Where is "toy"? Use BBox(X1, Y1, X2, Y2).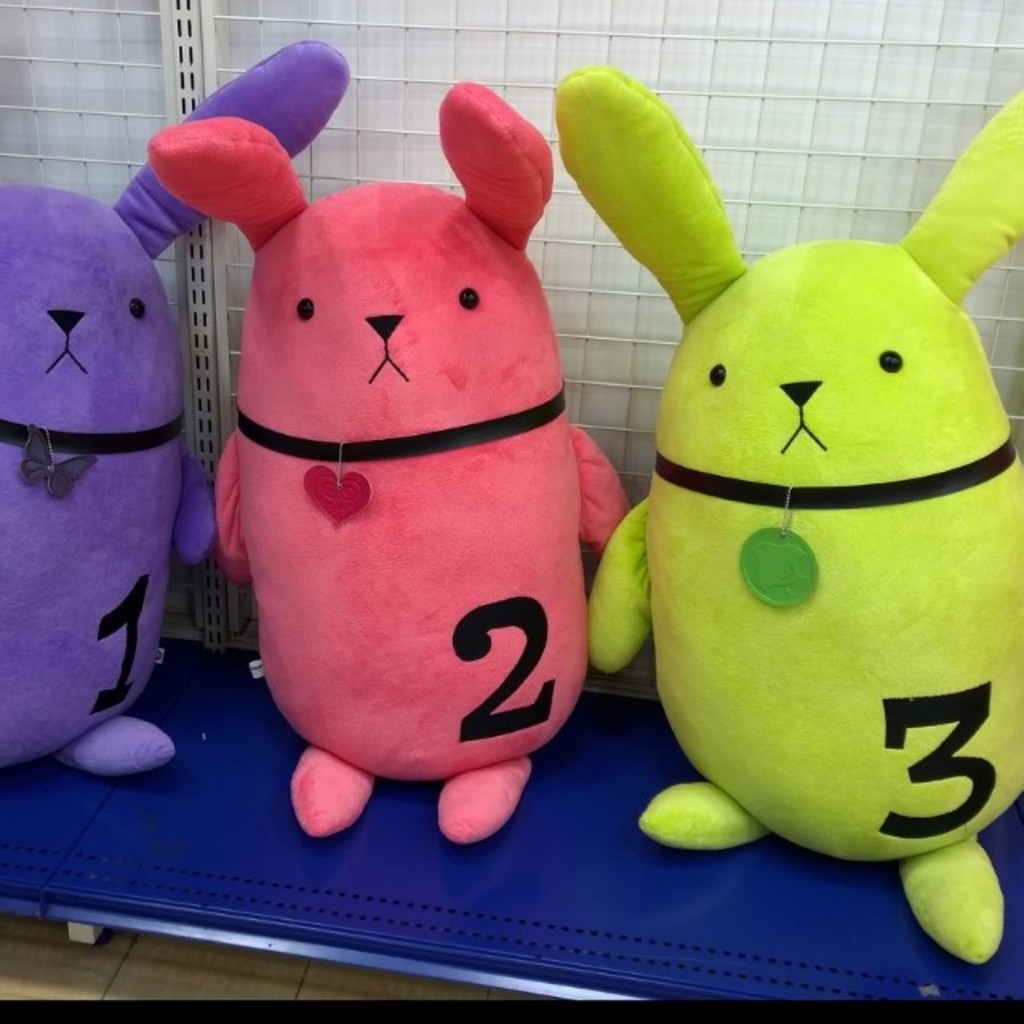
BBox(186, 109, 667, 899).
